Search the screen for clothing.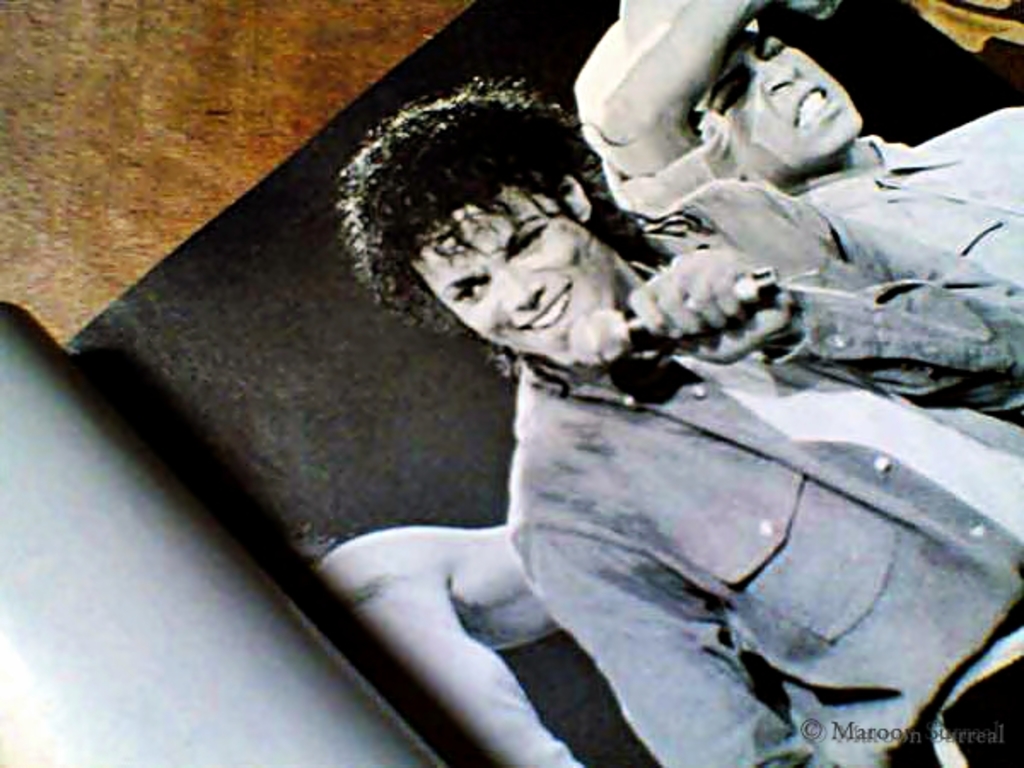
Found at 507/179/1022/766.
